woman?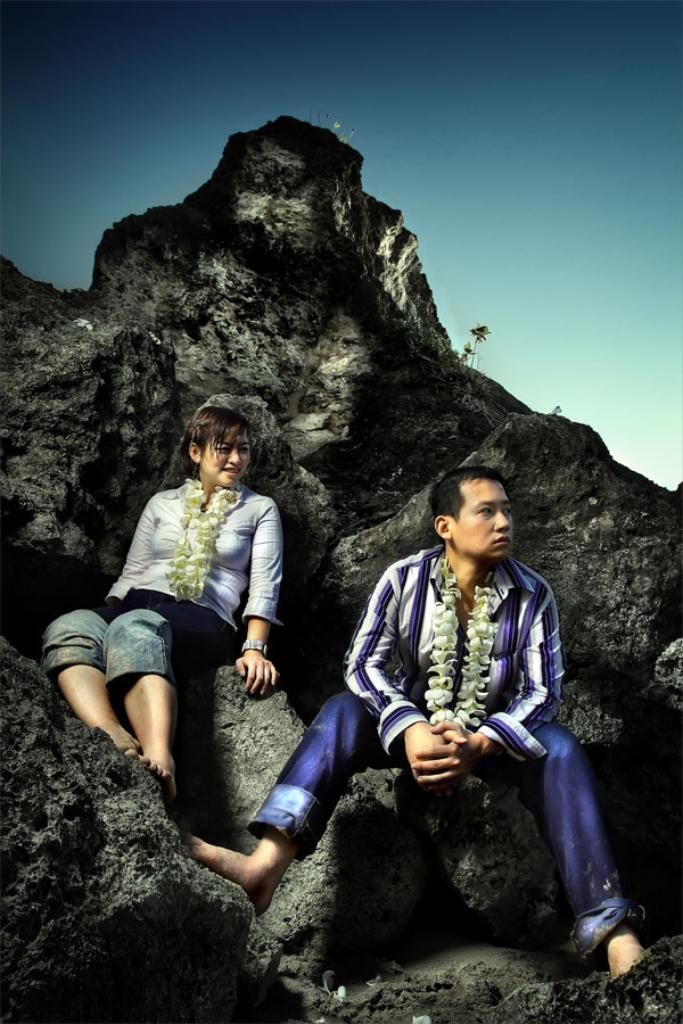
bbox=(66, 388, 296, 853)
